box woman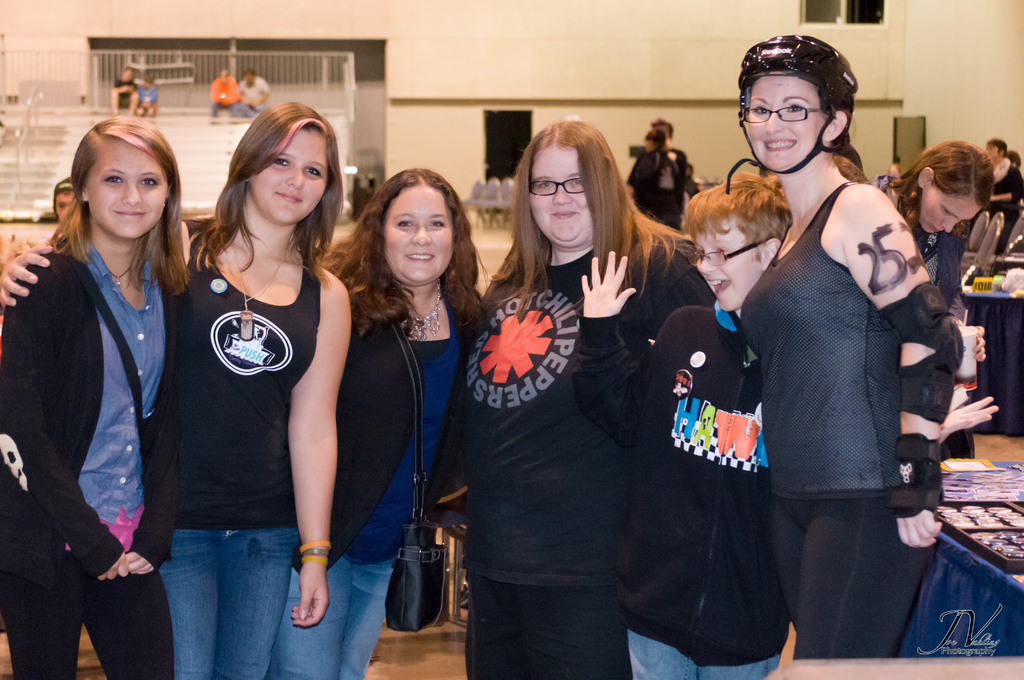
BBox(985, 136, 1023, 248)
